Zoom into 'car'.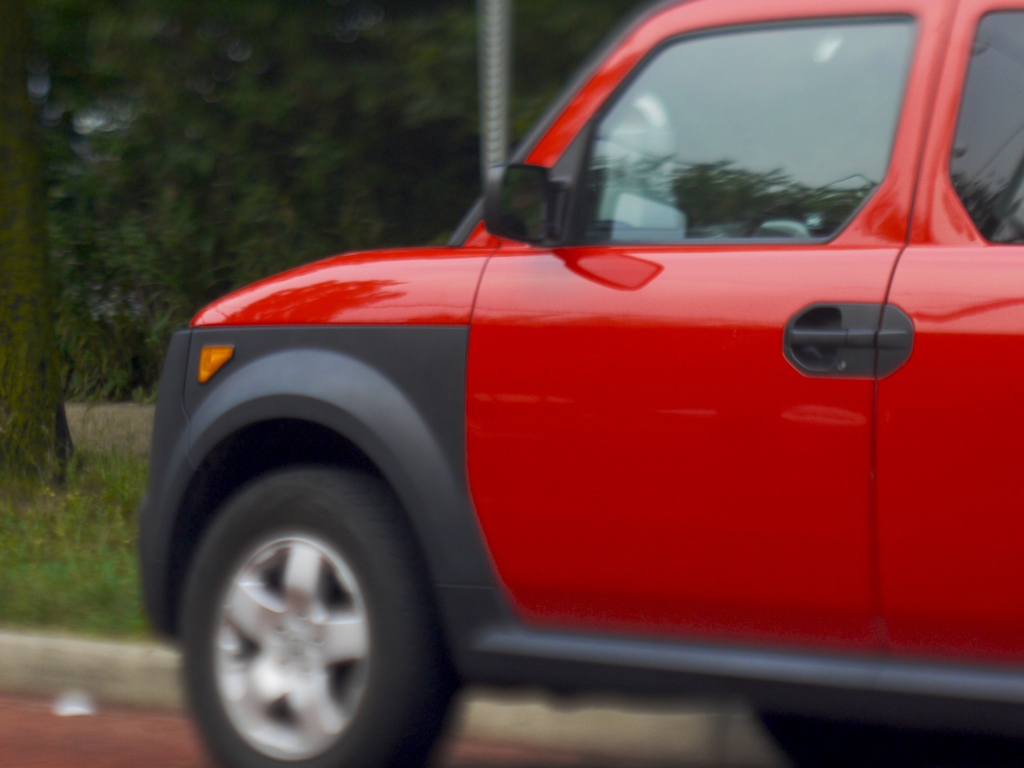
Zoom target: Rect(139, 0, 1023, 767).
